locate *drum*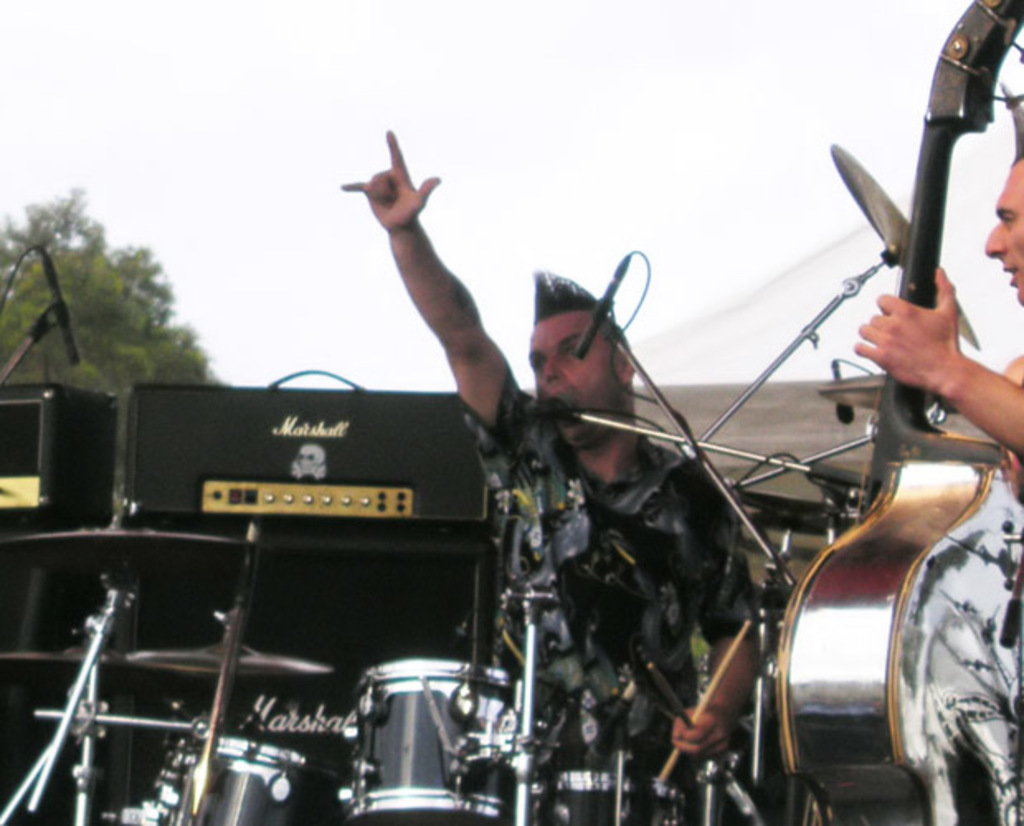
bbox=[342, 657, 565, 824]
